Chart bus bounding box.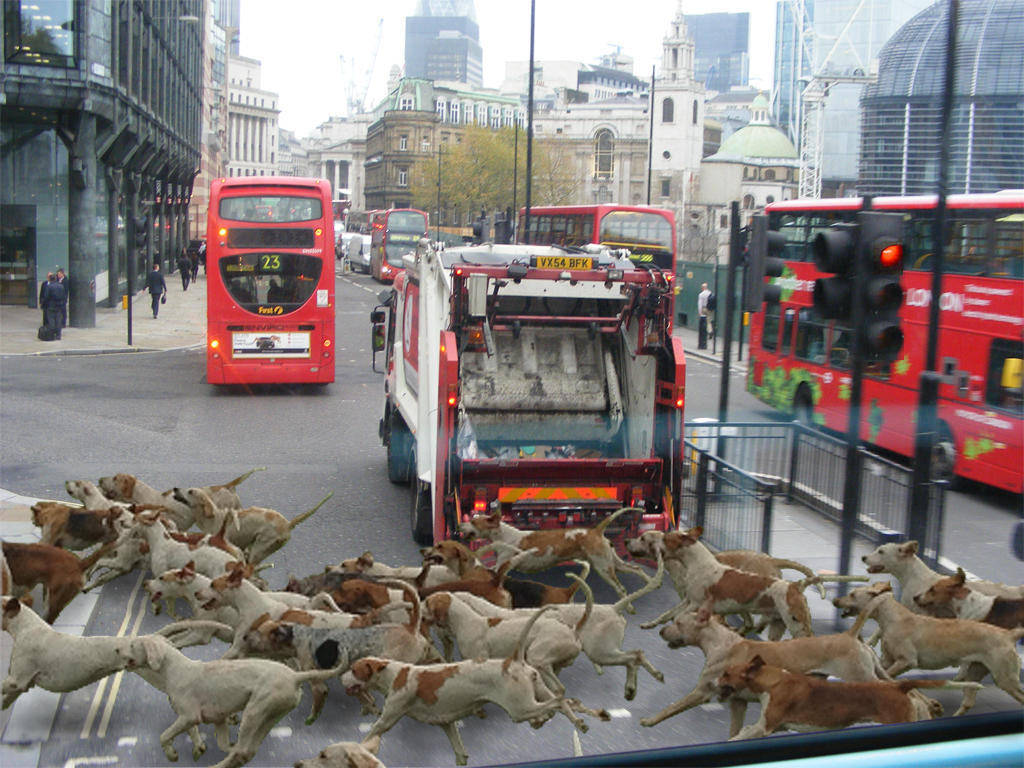
Charted: select_region(347, 204, 429, 251).
